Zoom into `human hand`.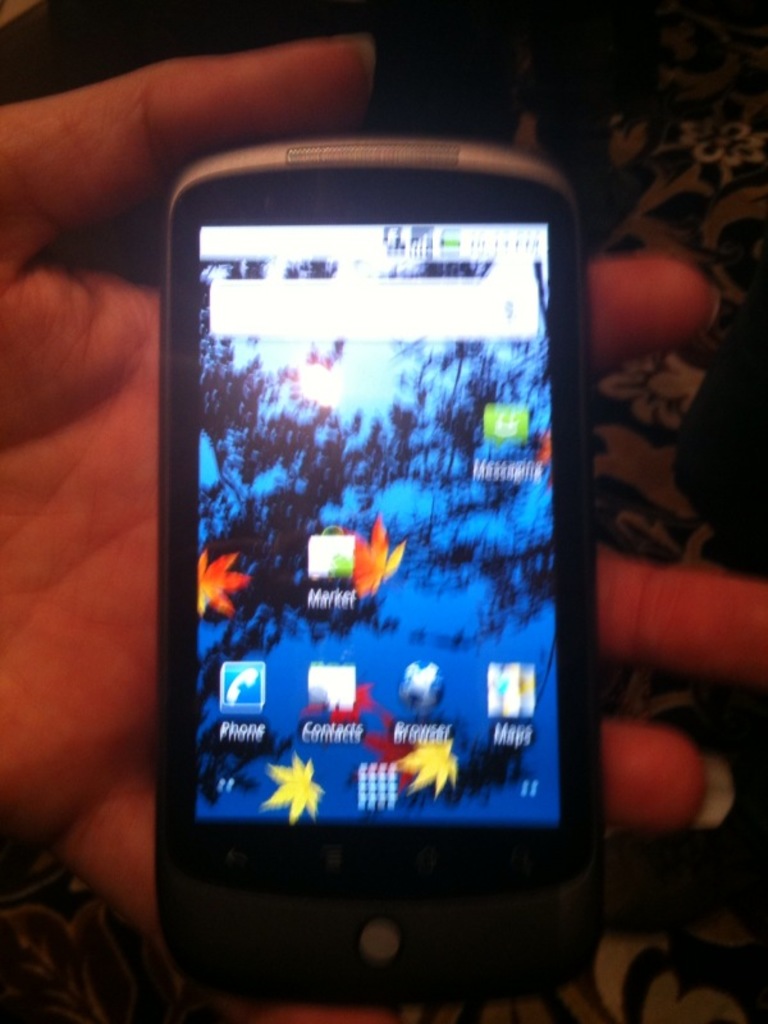
Zoom target: <region>0, 32, 767, 1023</region>.
